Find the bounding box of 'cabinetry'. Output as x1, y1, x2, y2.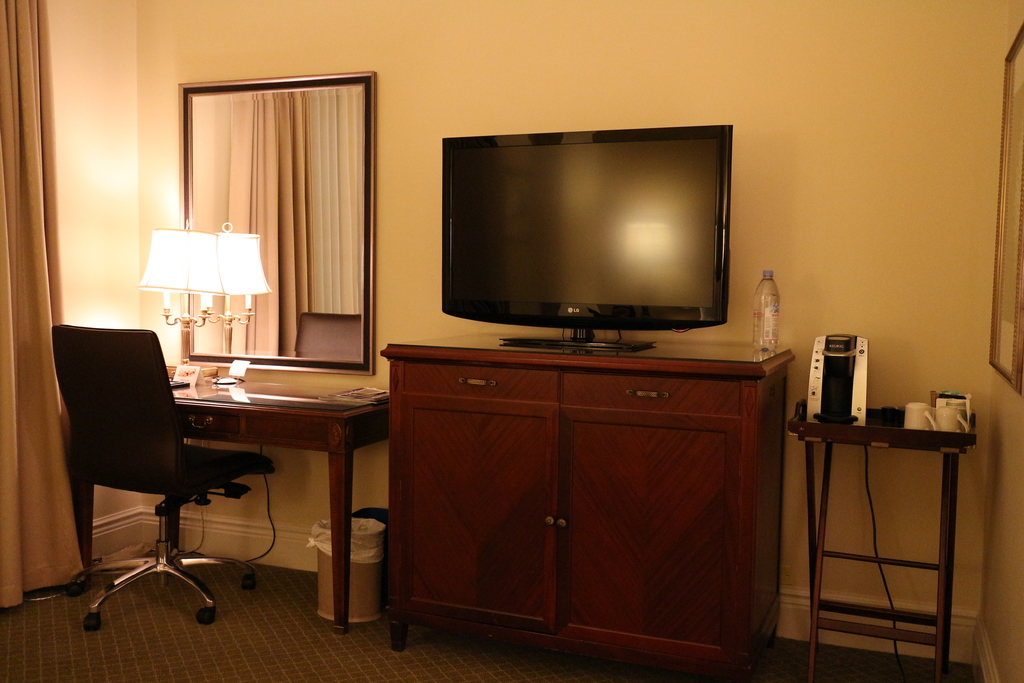
396, 358, 563, 409.
